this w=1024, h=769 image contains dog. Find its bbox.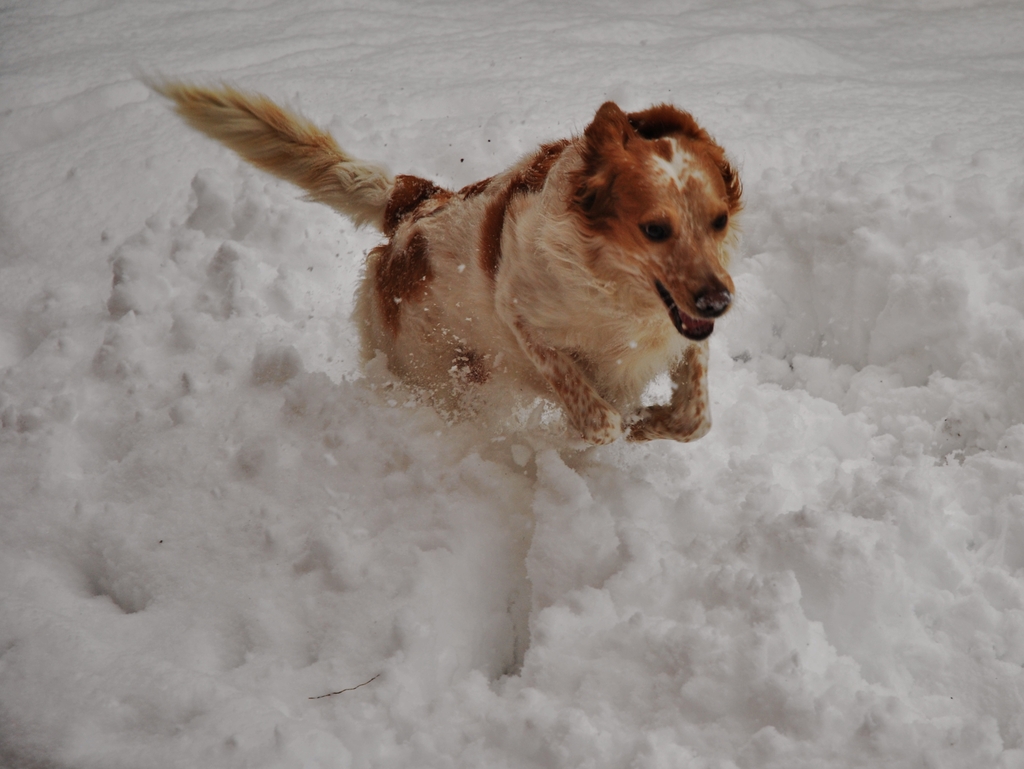
(left=121, top=60, right=749, bottom=453).
